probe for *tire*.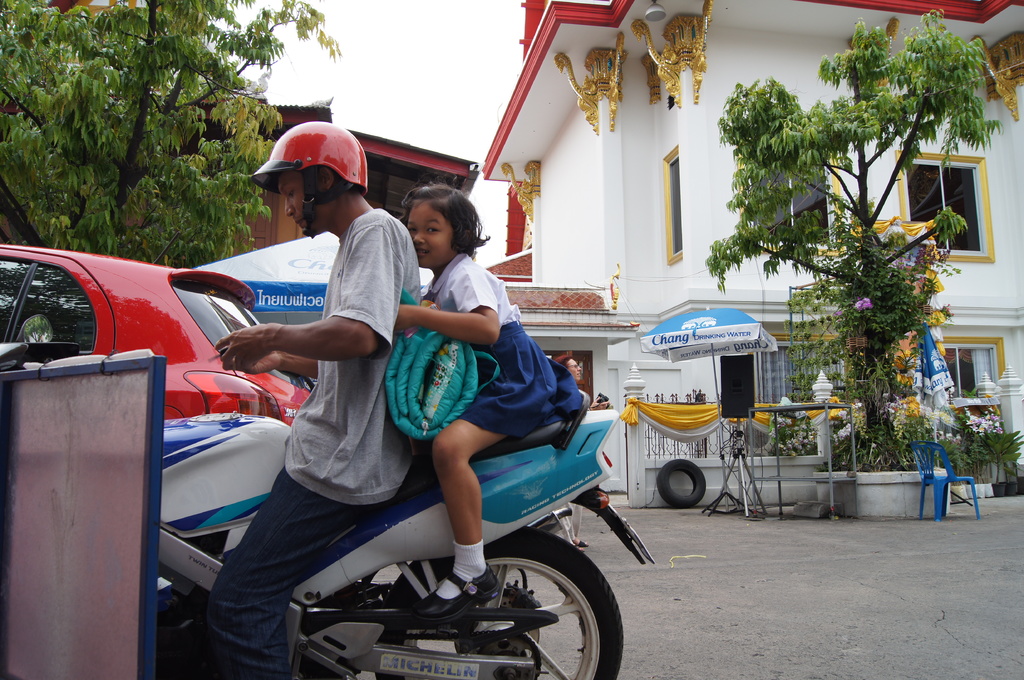
Probe result: x1=376 y1=525 x2=623 y2=679.
